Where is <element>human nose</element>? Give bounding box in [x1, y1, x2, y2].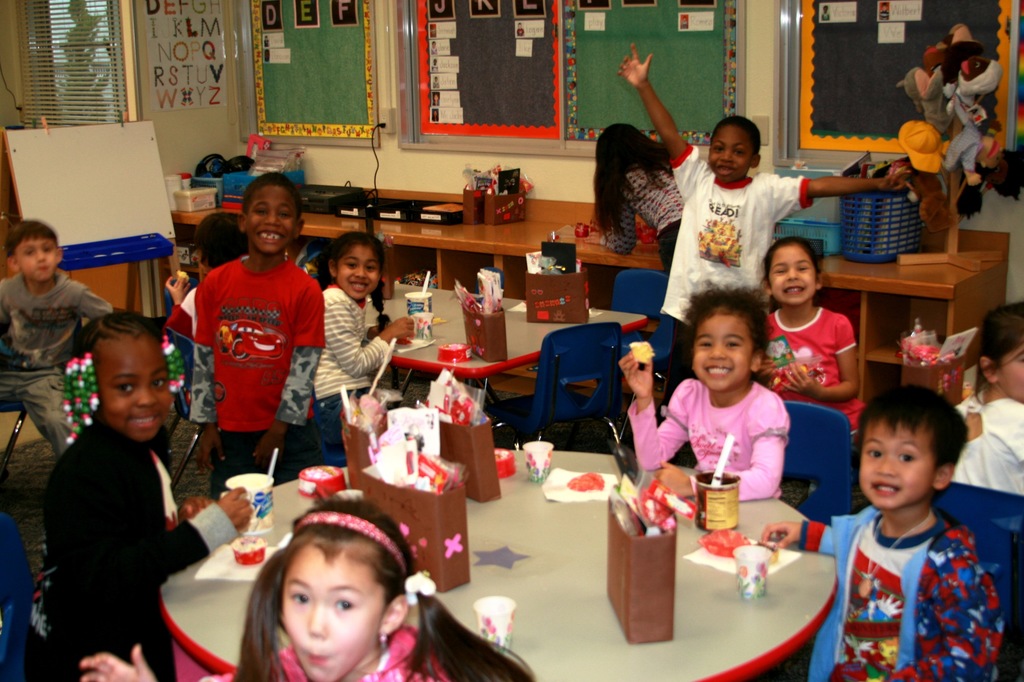
[137, 387, 162, 404].
